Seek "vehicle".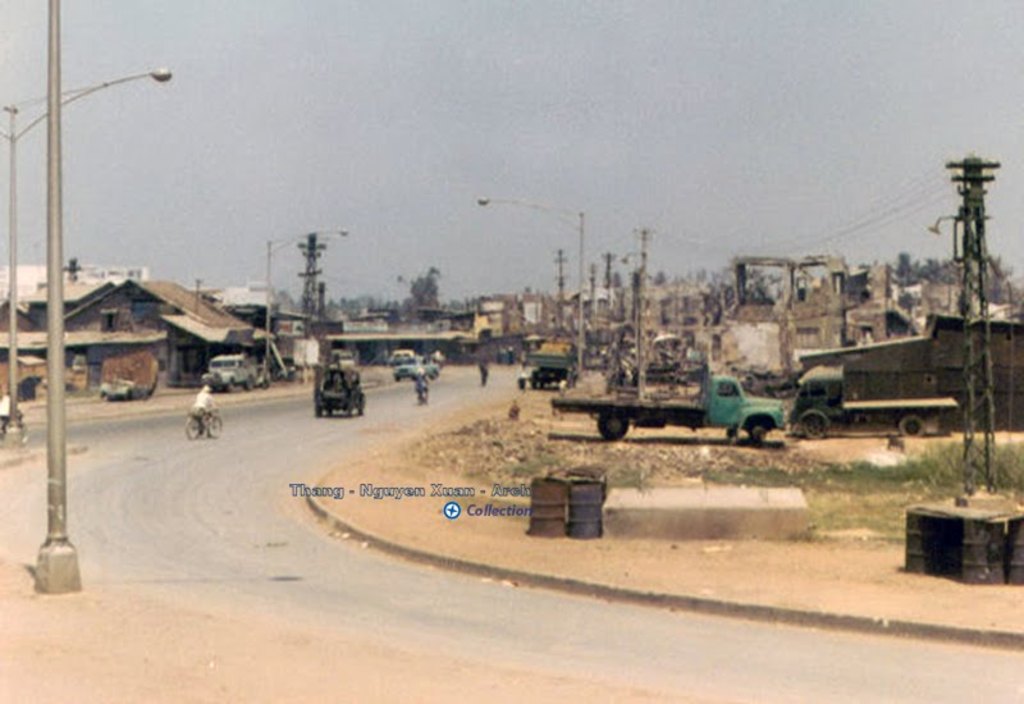
rect(777, 360, 959, 443).
